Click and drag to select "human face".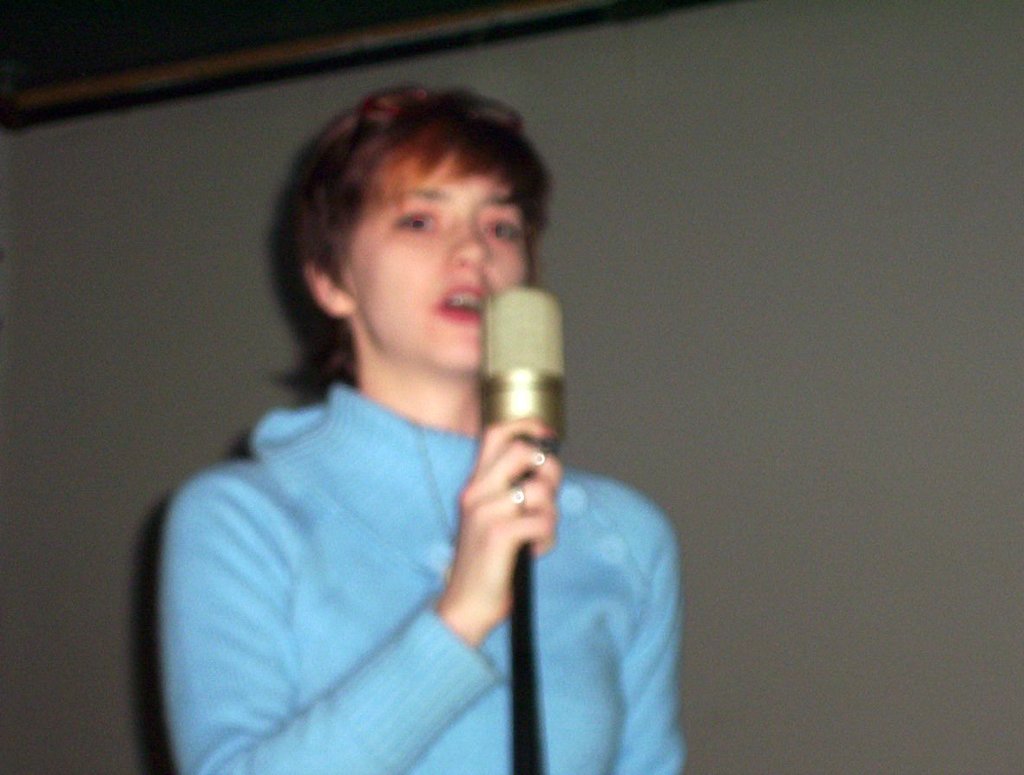
Selection: select_region(347, 160, 535, 379).
